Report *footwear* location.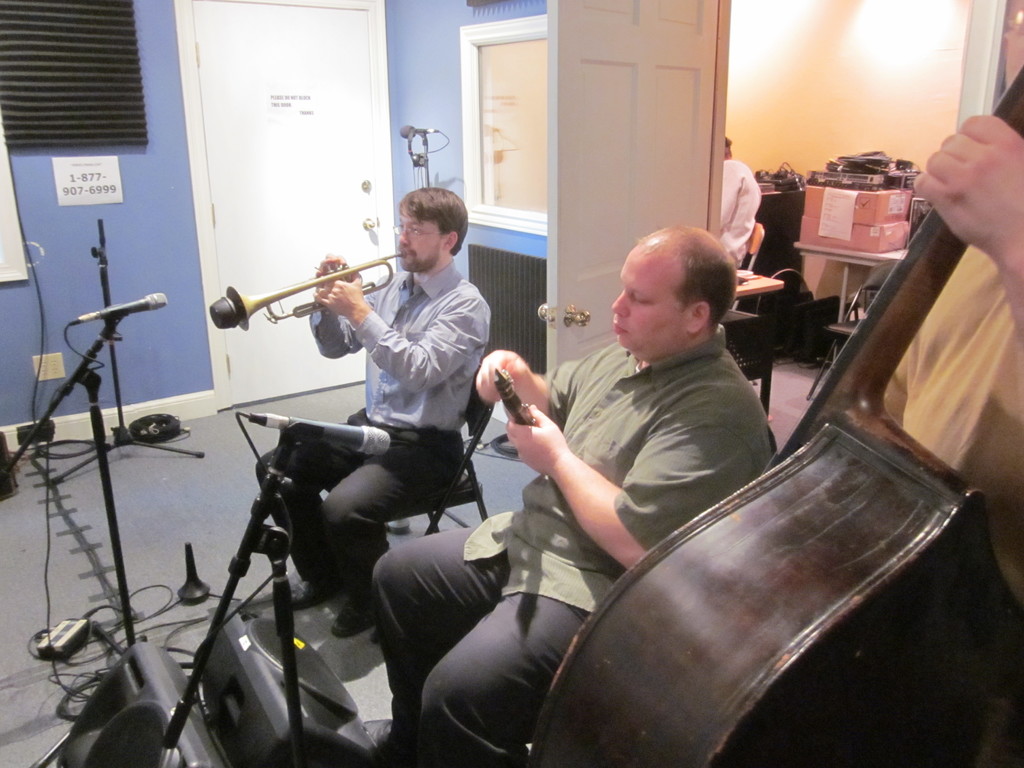
Report: 330 596 375 639.
